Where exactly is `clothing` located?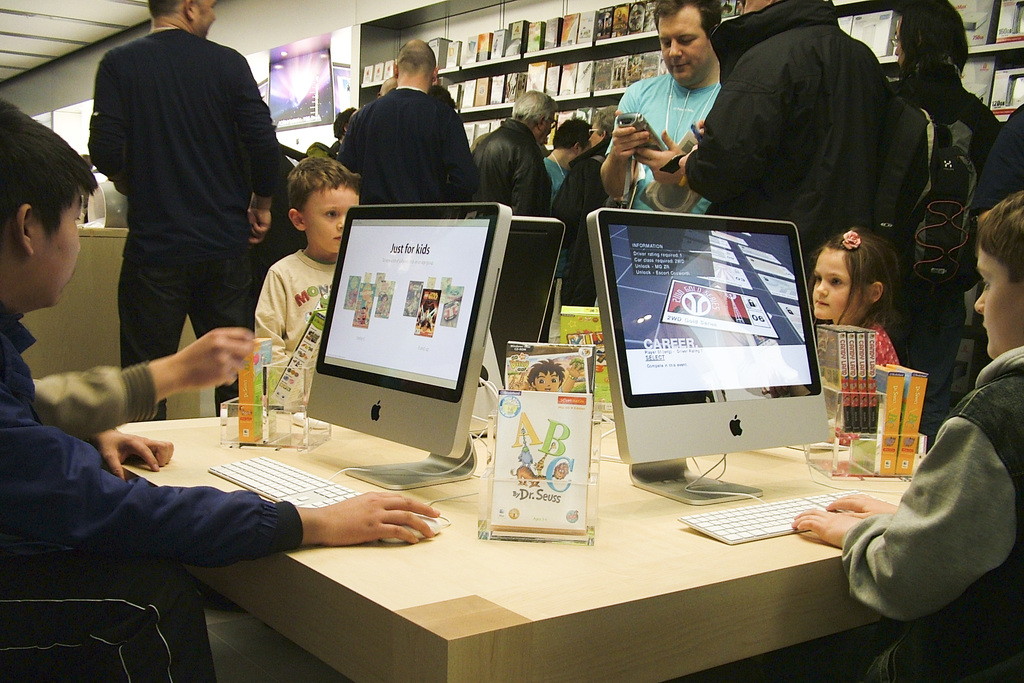
Its bounding box is pyautogui.locateOnScreen(0, 292, 317, 682).
